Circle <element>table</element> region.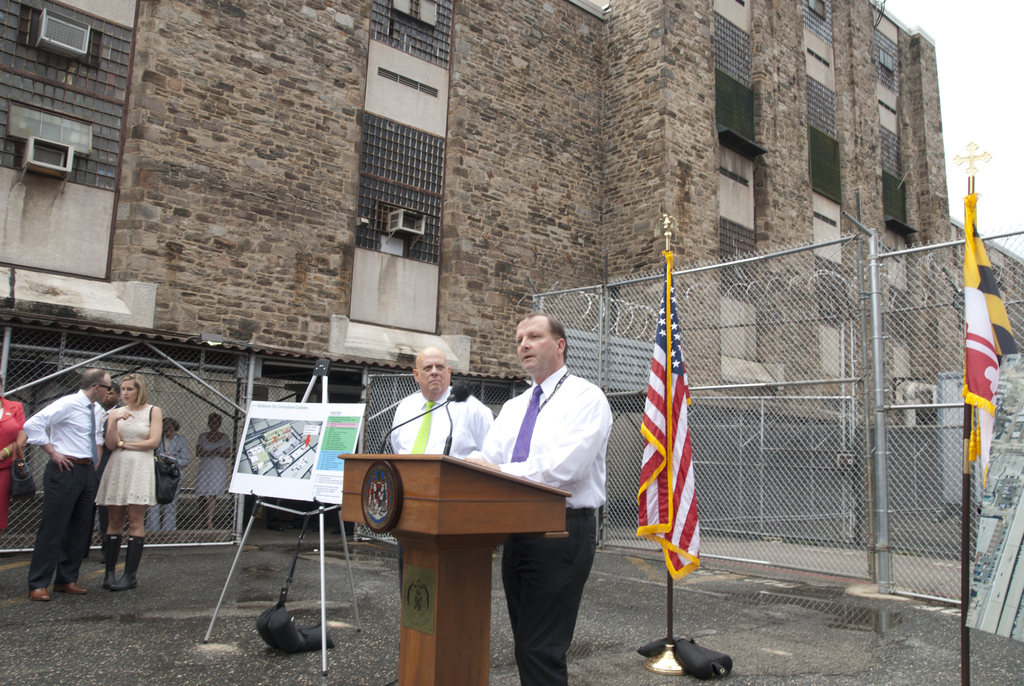
Region: pyautogui.locateOnScreen(342, 449, 571, 685).
